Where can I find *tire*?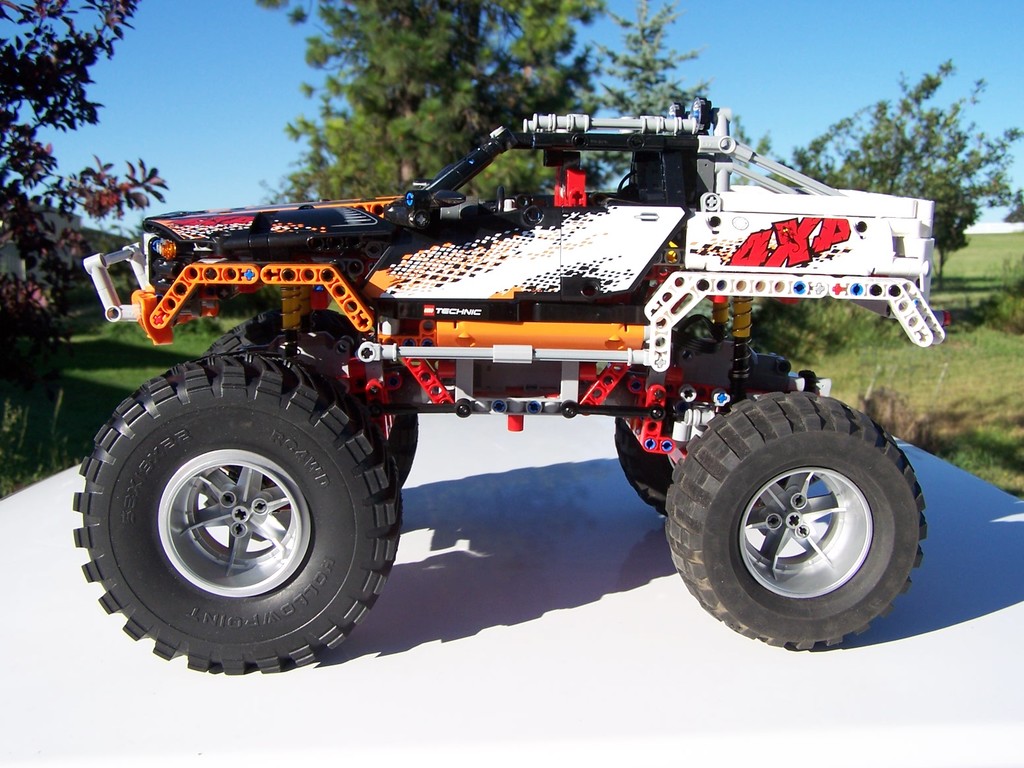
You can find it at bbox(82, 336, 409, 676).
